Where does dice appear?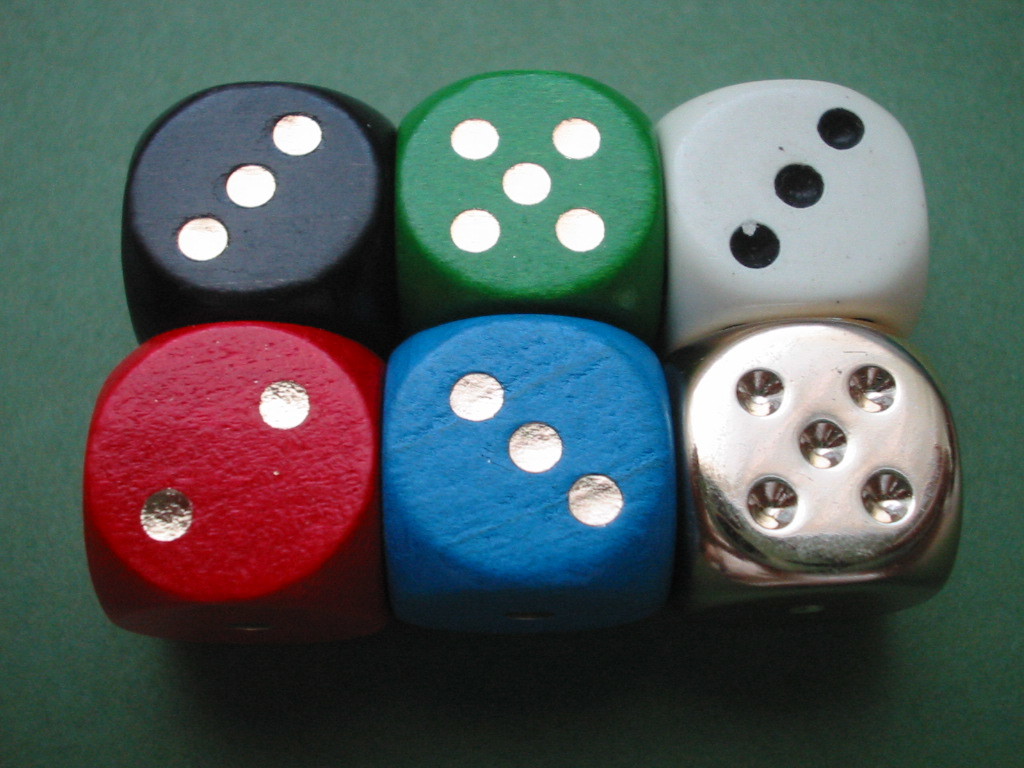
Appears at (119, 82, 399, 350).
